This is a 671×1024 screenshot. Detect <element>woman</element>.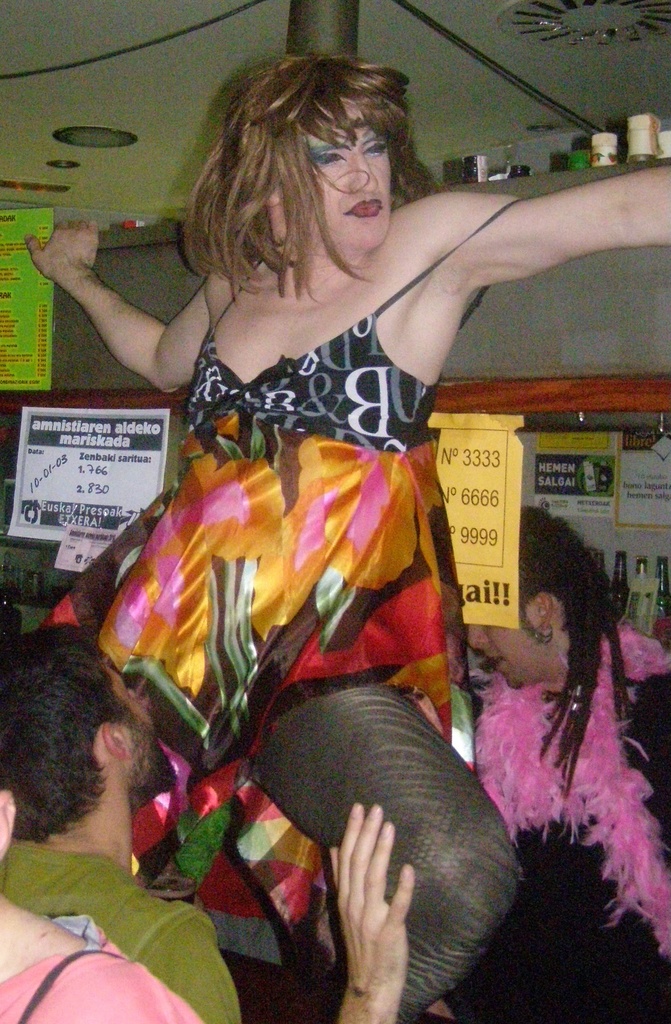
(64,72,581,1008).
